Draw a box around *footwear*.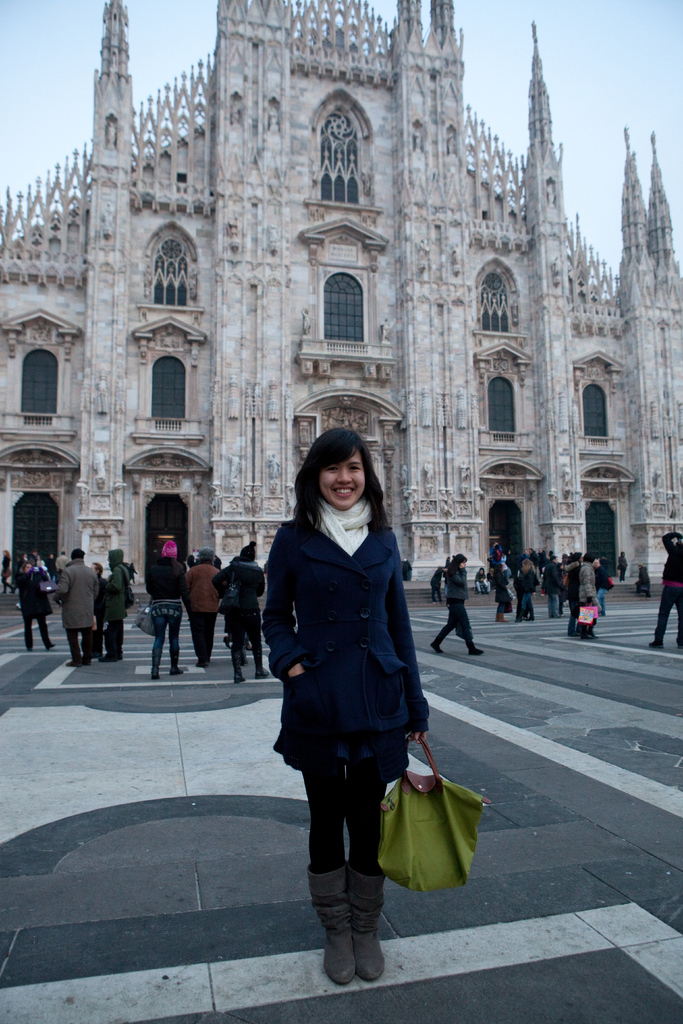
[79,654,89,665].
